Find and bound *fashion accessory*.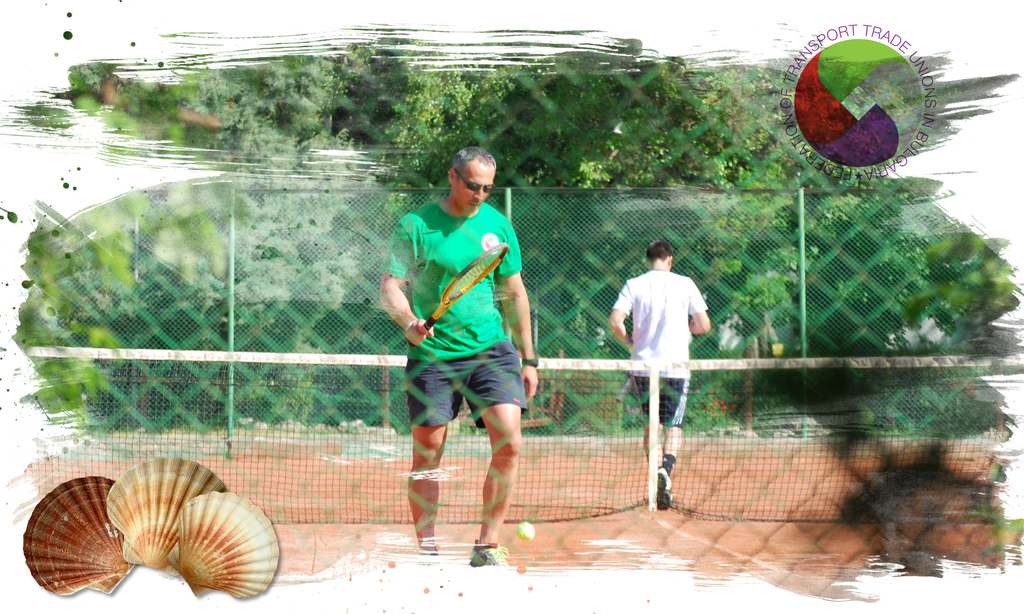
Bound: <box>658,466,672,514</box>.
